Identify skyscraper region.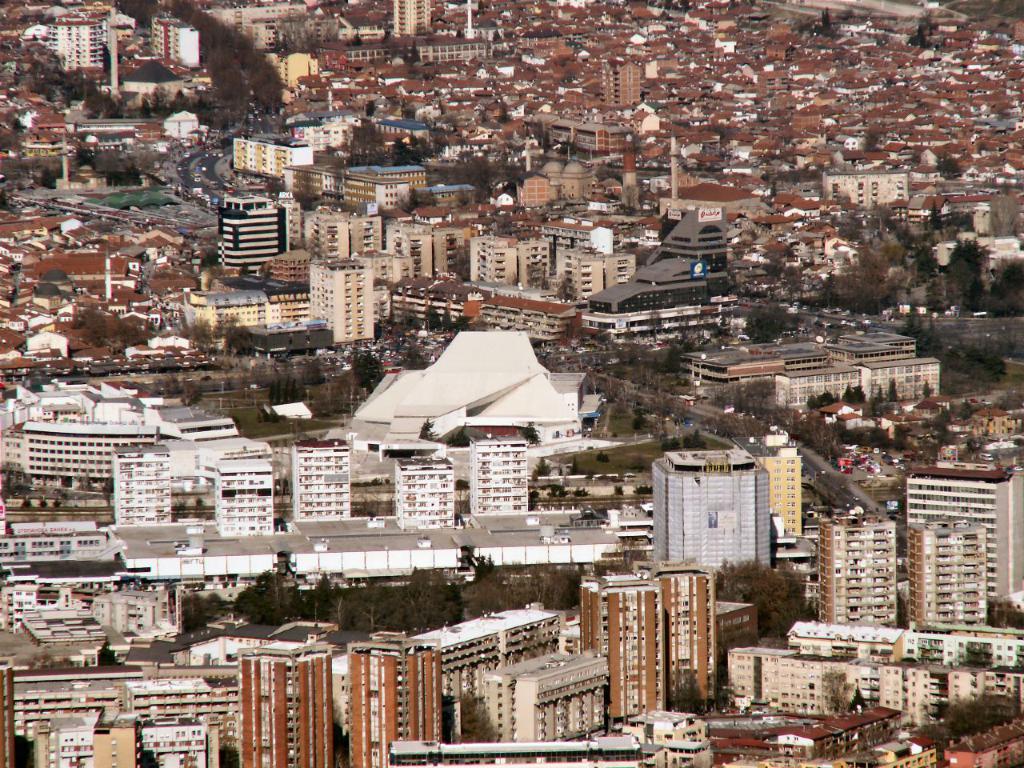
Region: {"x1": 237, "y1": 636, "x2": 345, "y2": 767}.
